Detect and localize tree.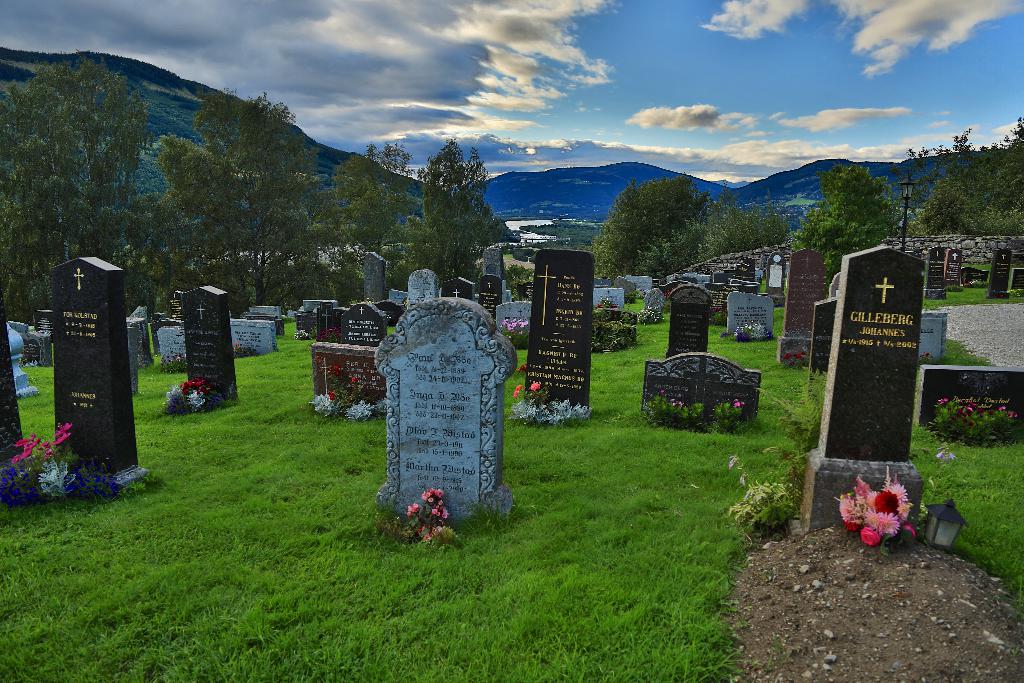
Localized at select_region(399, 133, 512, 294).
